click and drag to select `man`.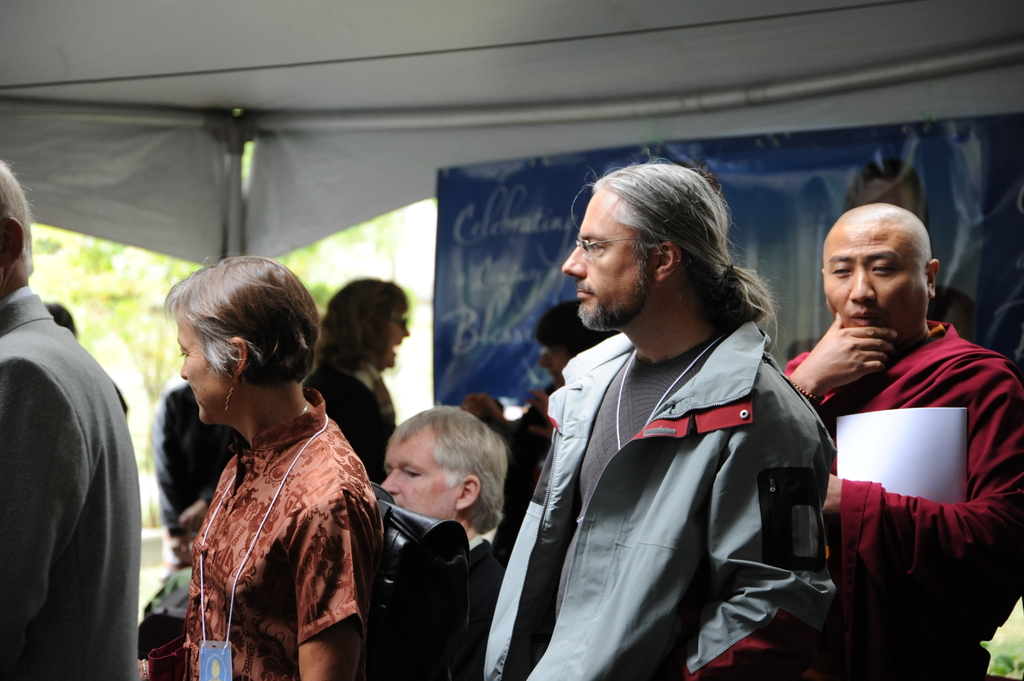
Selection: 779, 204, 1011, 612.
